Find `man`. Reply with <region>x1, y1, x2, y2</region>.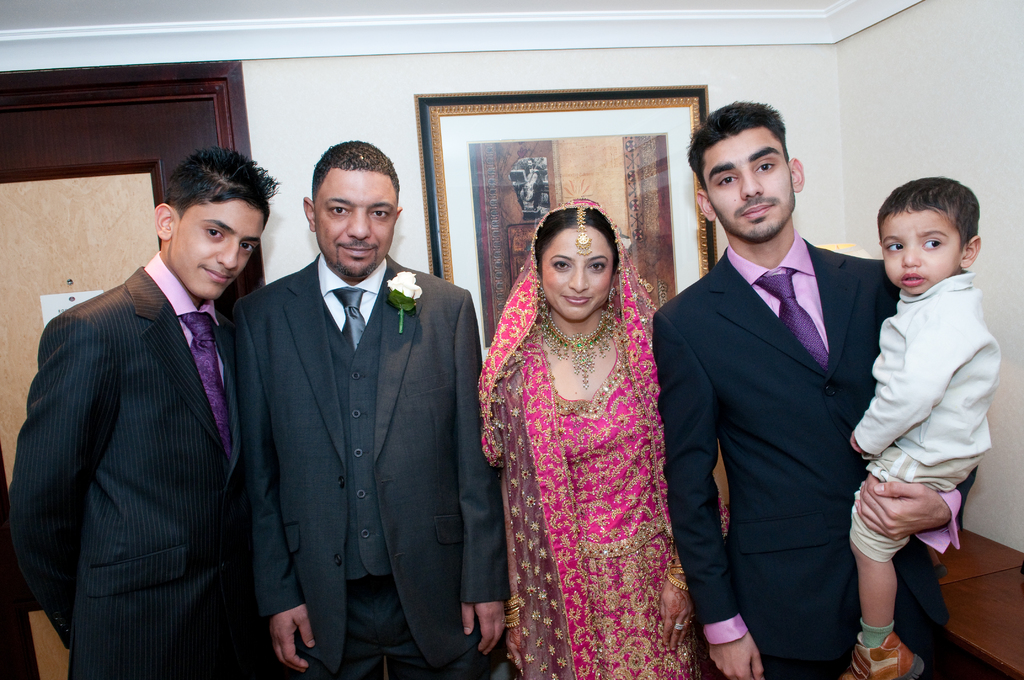
<region>0, 166, 265, 673</region>.
